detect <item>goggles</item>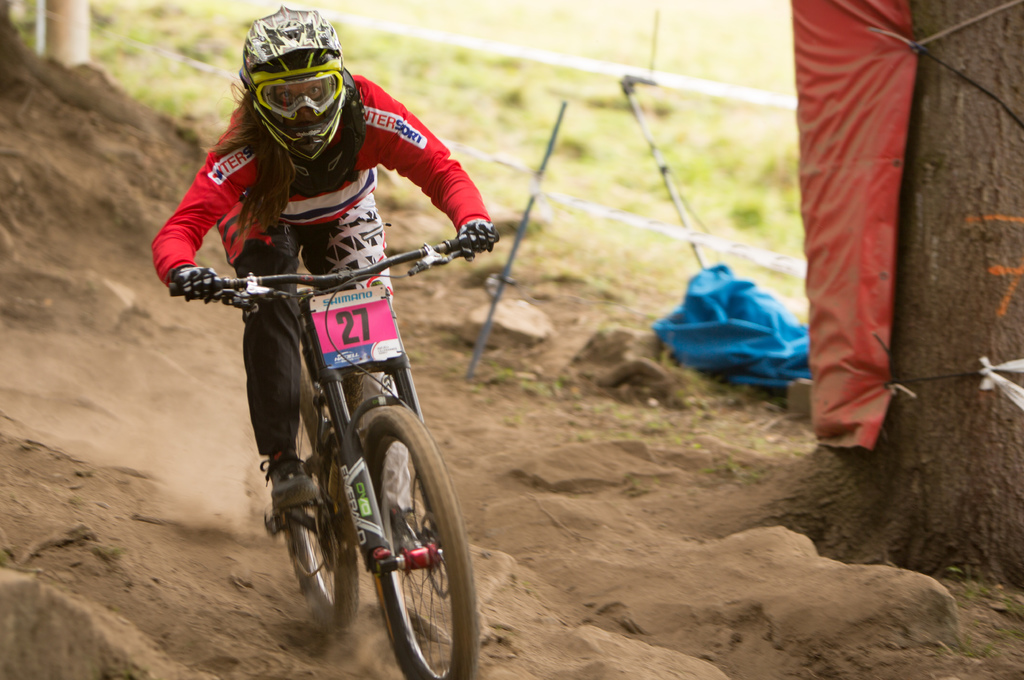
select_region(236, 51, 349, 117)
